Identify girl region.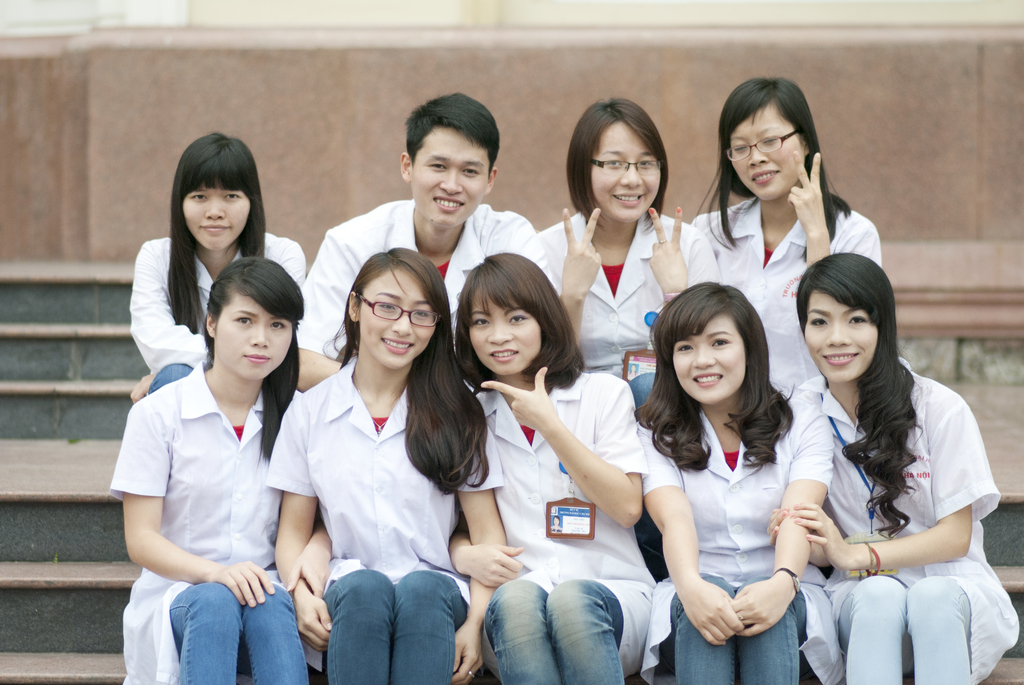
Region: bbox=(689, 76, 883, 397).
